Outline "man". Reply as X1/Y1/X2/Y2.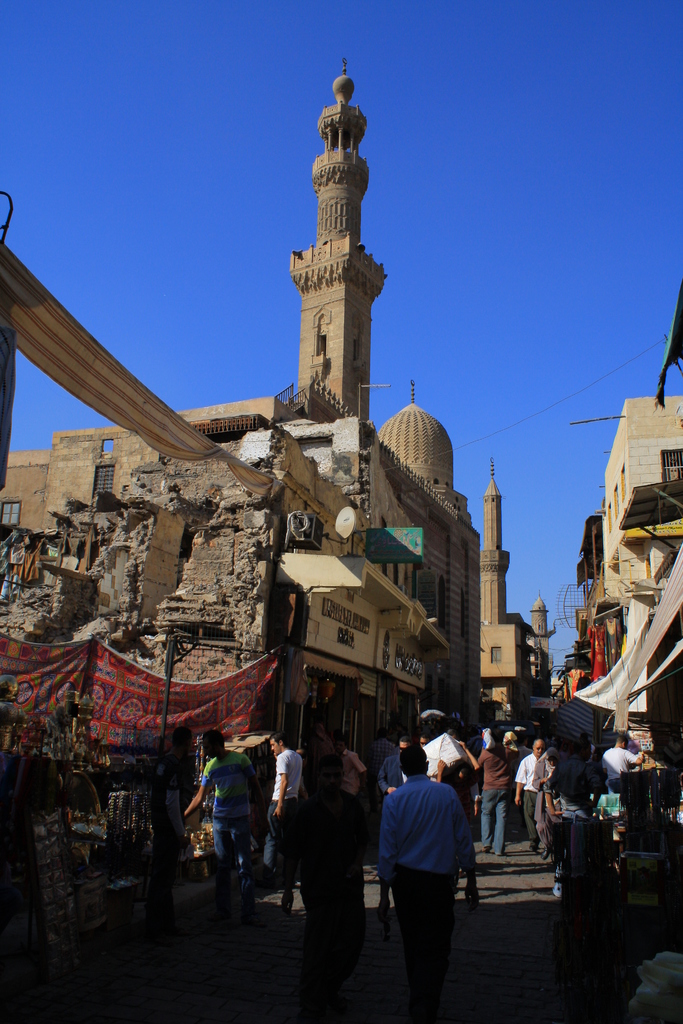
260/731/308/908.
